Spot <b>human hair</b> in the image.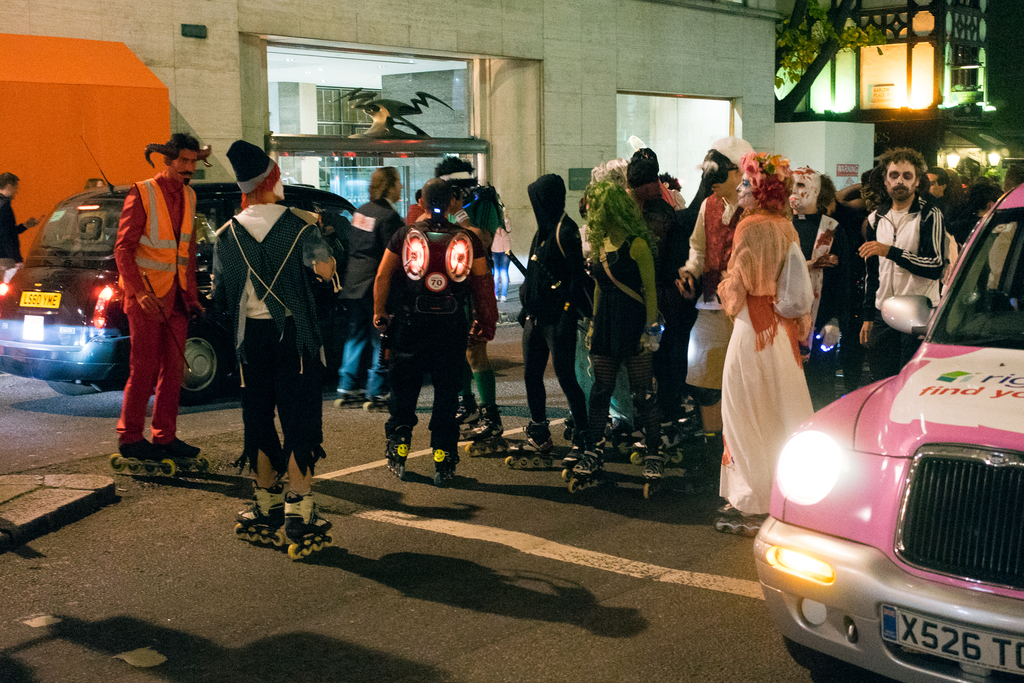
<b>human hair</b> found at pyautogui.locateOnScreen(0, 173, 17, 190).
